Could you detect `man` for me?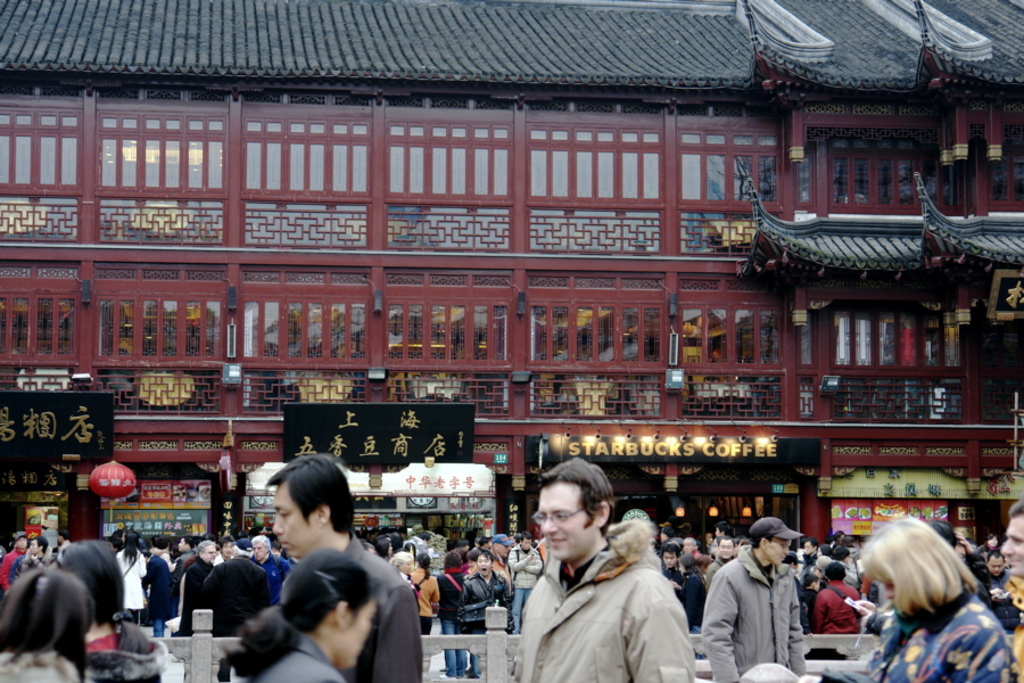
Detection result: region(1001, 499, 1023, 574).
